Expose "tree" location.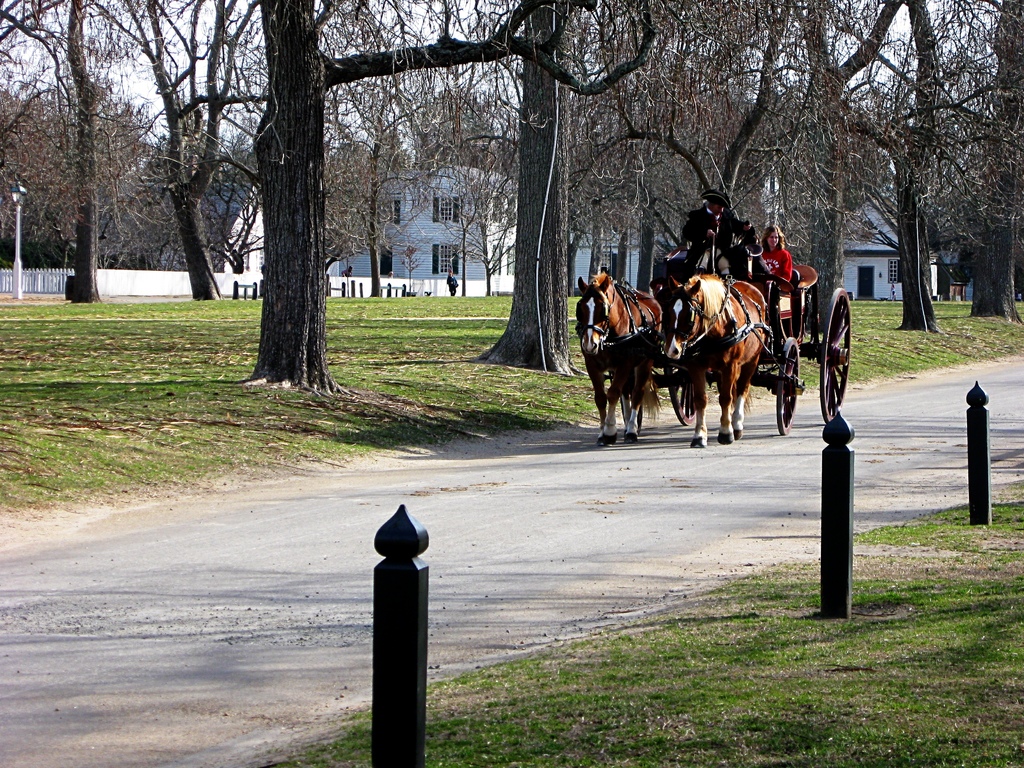
Exposed at (left=413, top=72, right=499, bottom=292).
